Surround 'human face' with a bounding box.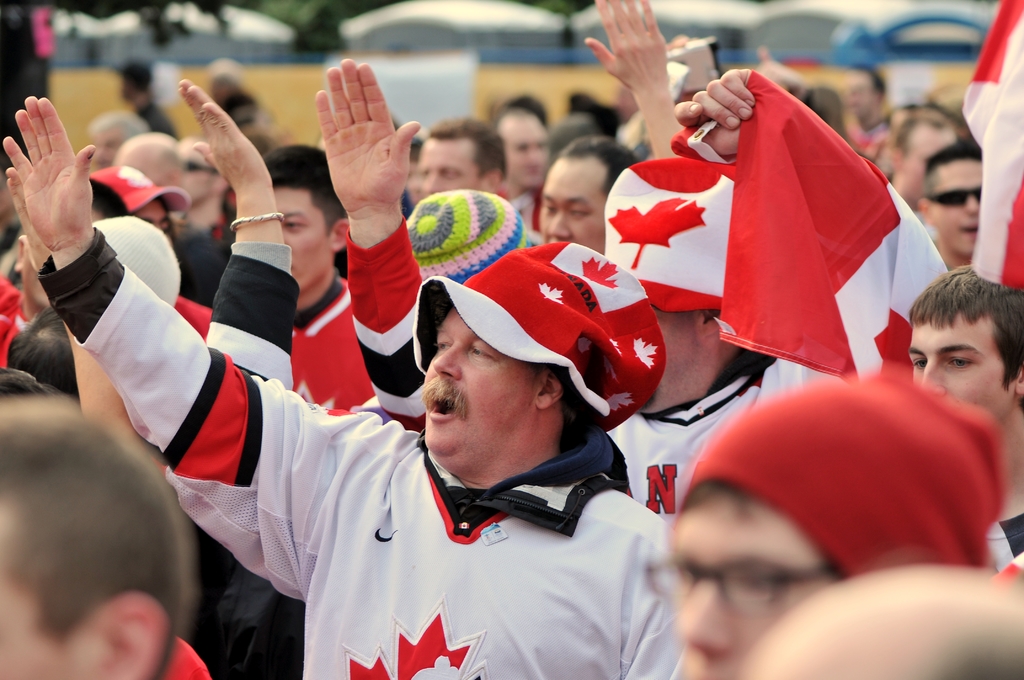
[x1=419, y1=331, x2=540, y2=462].
